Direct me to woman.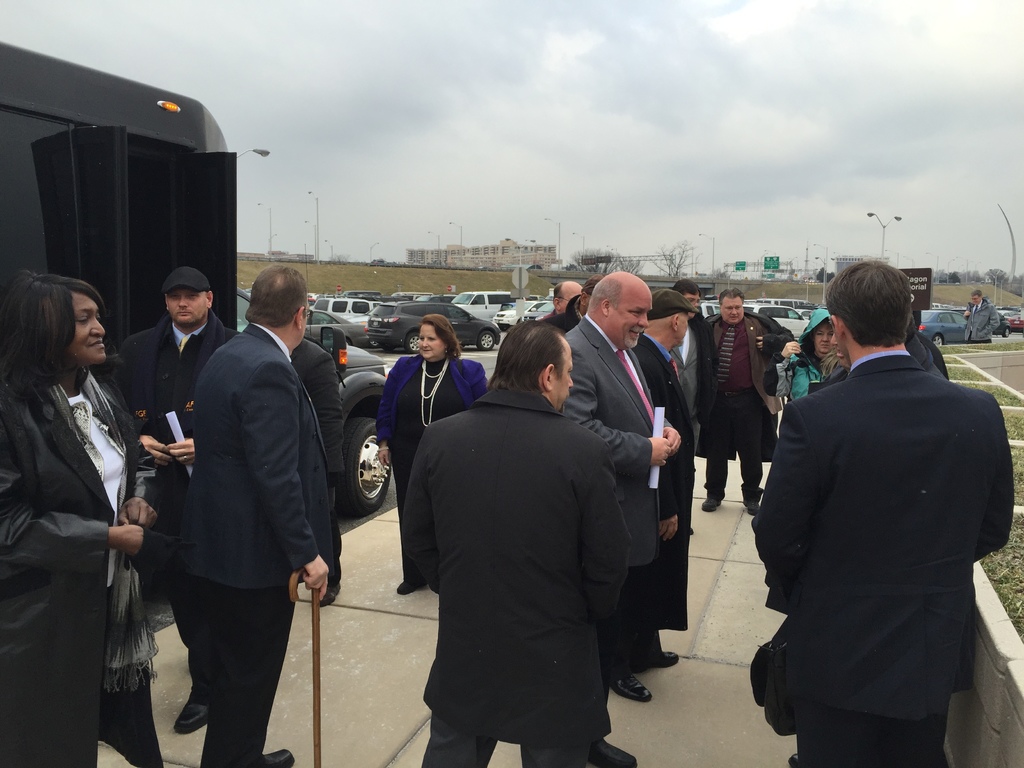
Direction: 779:300:837:428.
